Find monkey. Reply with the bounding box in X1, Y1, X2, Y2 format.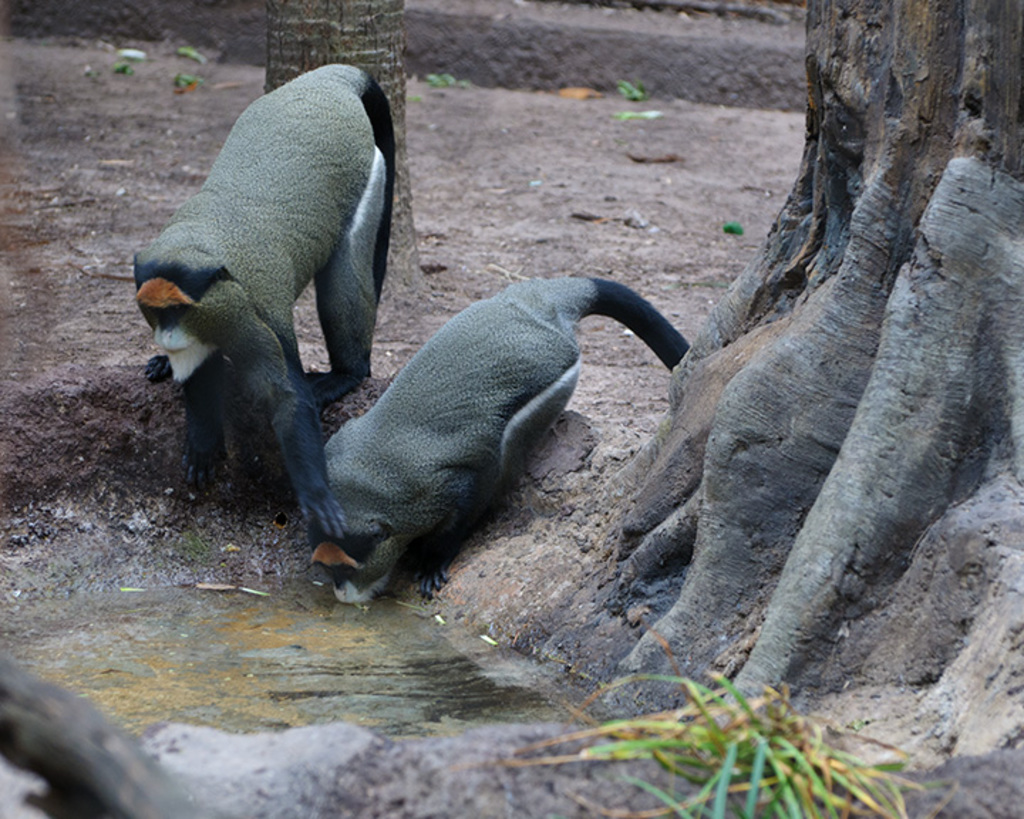
118, 46, 417, 584.
